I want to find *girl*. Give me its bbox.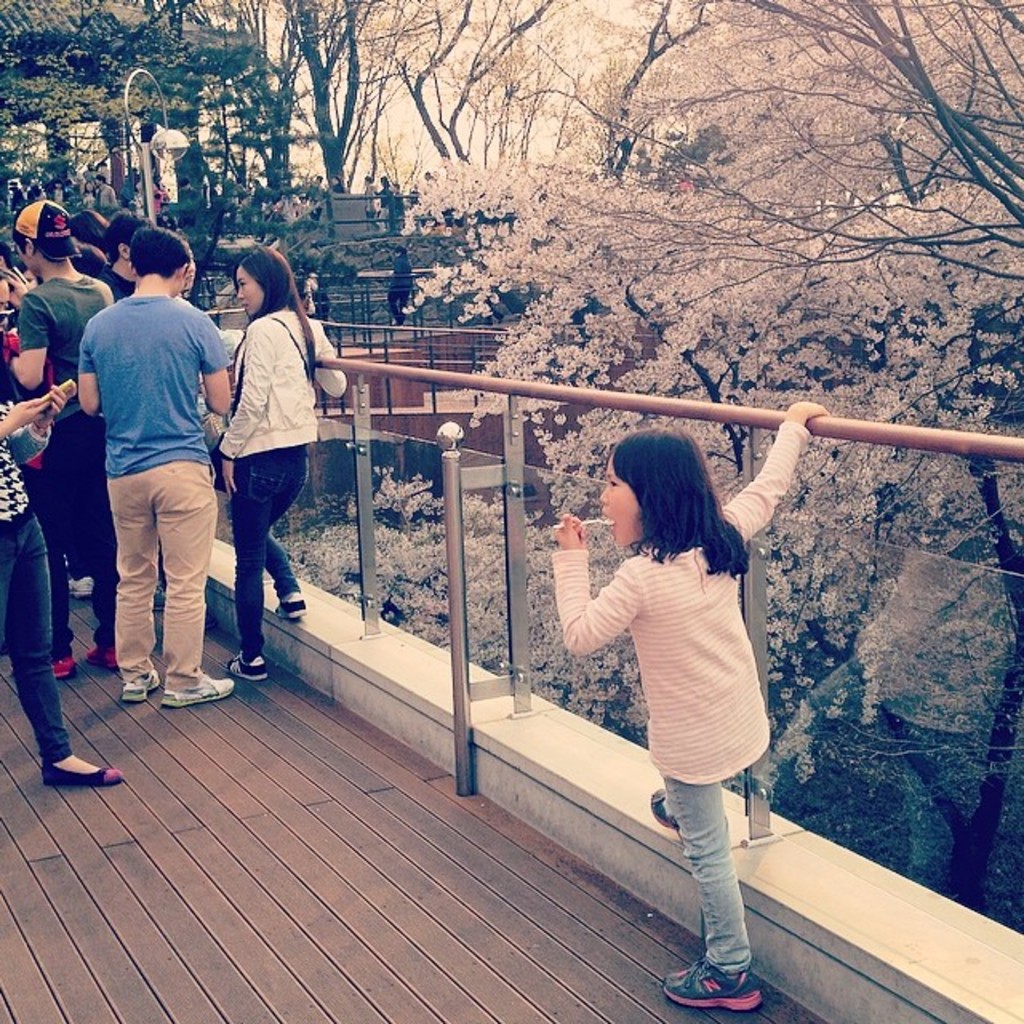
(0, 400, 123, 778).
